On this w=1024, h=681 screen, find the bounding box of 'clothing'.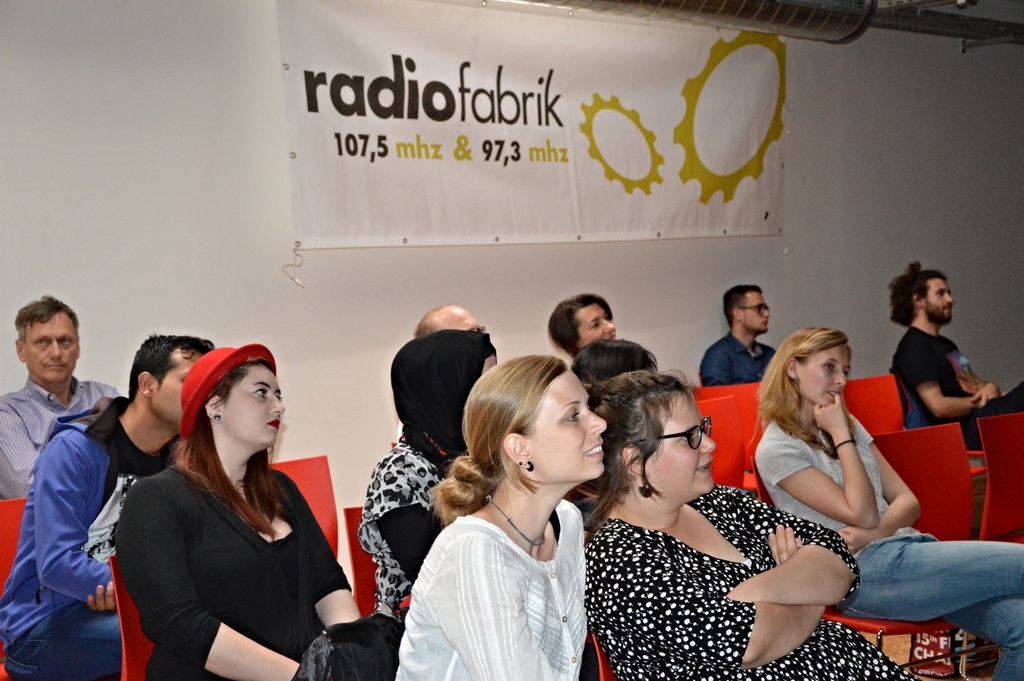
Bounding box: (360,416,452,627).
